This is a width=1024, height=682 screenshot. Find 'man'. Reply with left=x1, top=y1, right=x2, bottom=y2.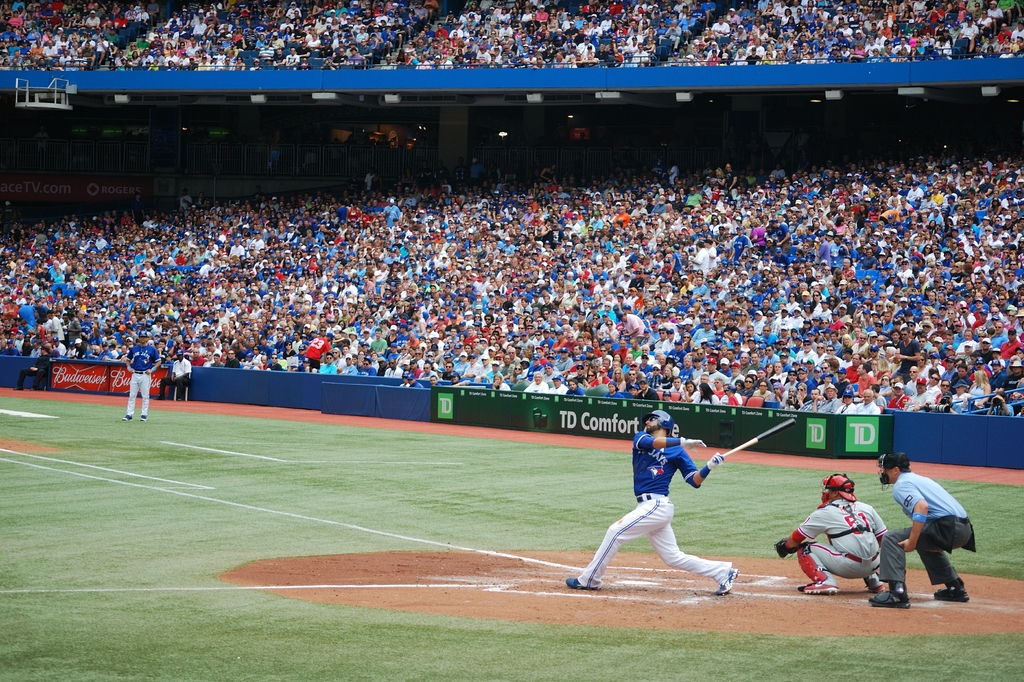
left=652, top=191, right=667, bottom=215.
